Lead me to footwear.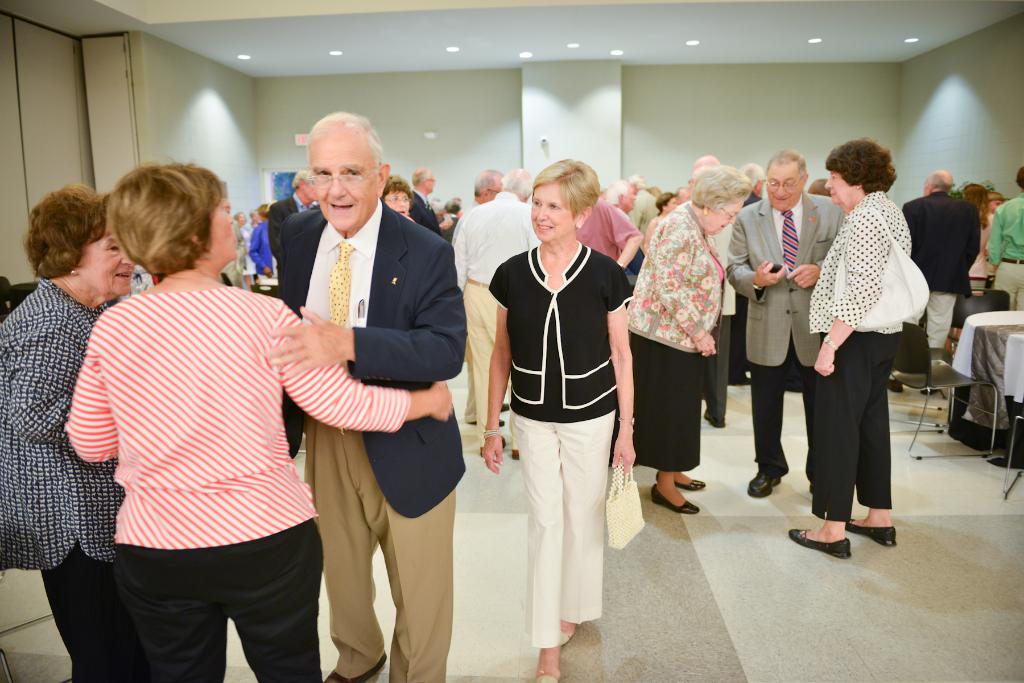
Lead to [708, 411, 724, 428].
